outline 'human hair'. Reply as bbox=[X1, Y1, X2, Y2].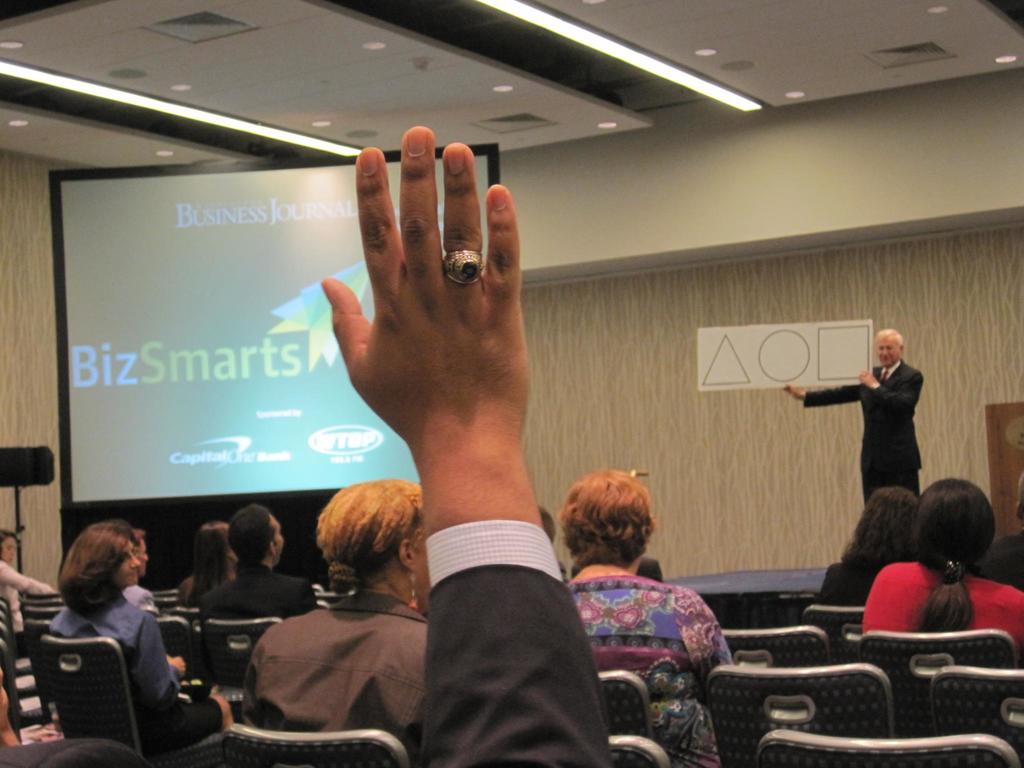
bbox=[871, 325, 906, 355].
